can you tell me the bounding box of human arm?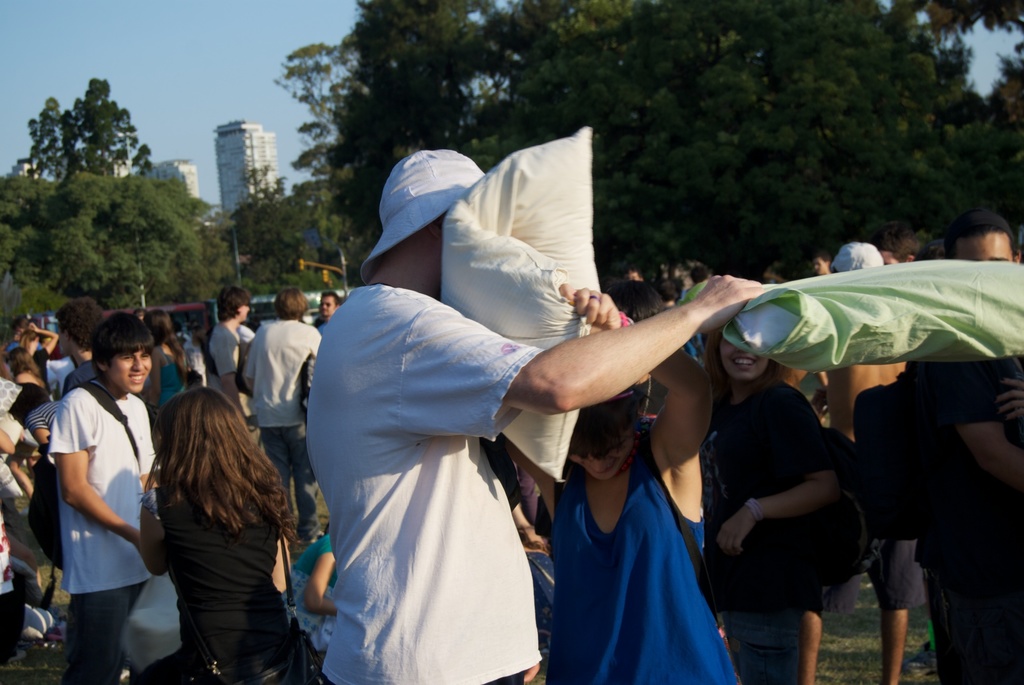
box(733, 431, 824, 548).
